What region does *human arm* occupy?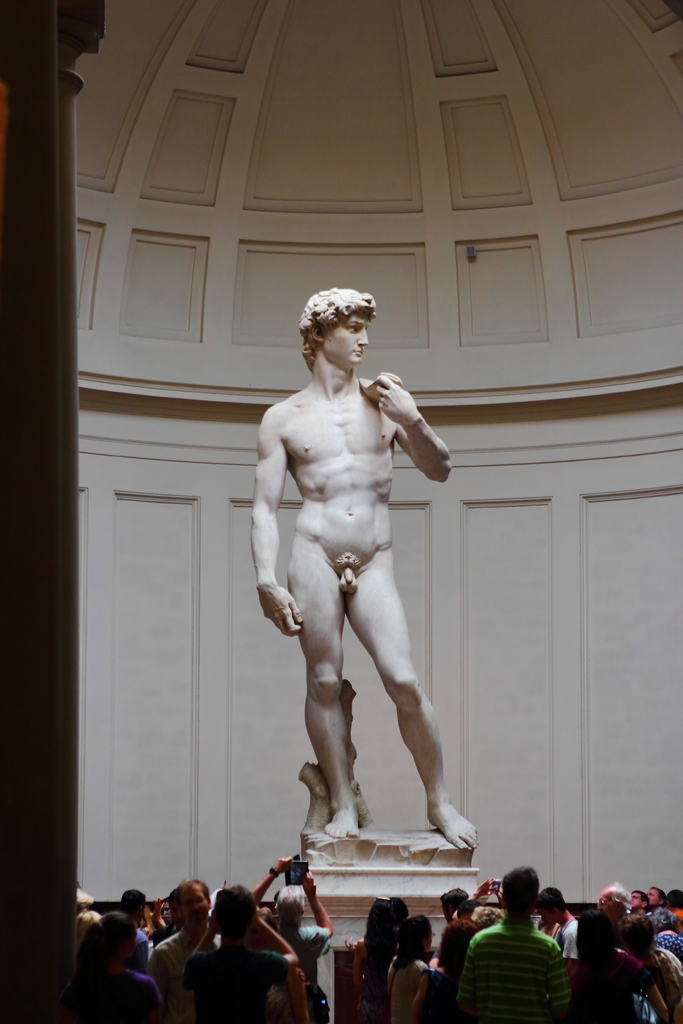
<bbox>253, 412, 309, 641</bbox>.
